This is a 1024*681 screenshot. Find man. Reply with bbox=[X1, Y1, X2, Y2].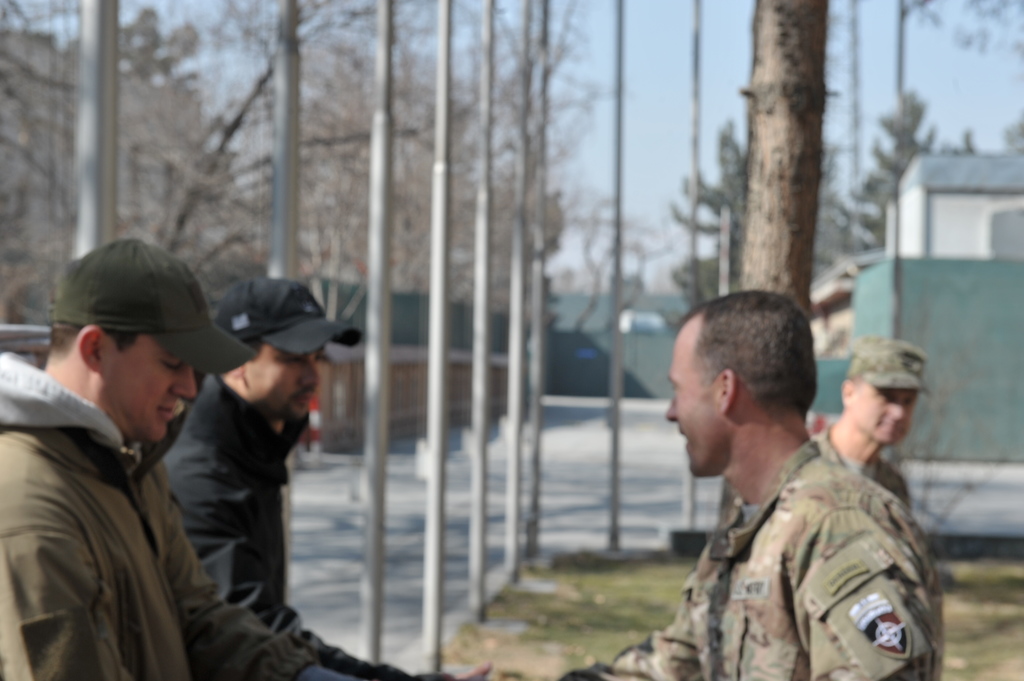
bbox=[0, 235, 337, 680].
